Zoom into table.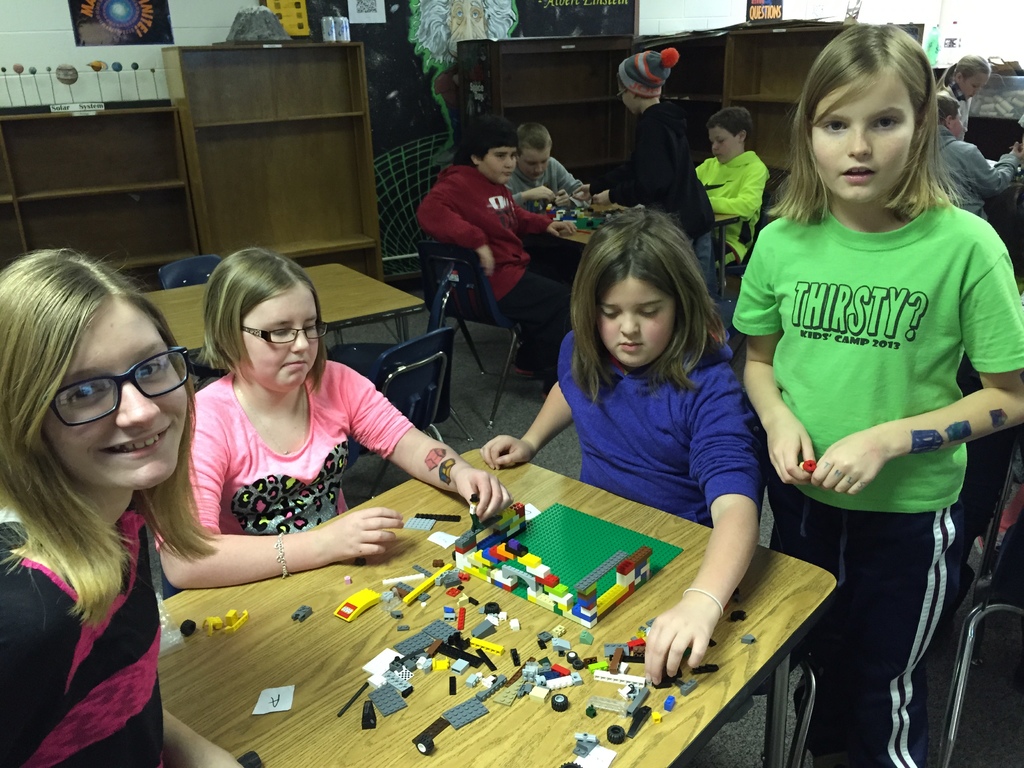
Zoom target: <region>551, 190, 740, 298</region>.
